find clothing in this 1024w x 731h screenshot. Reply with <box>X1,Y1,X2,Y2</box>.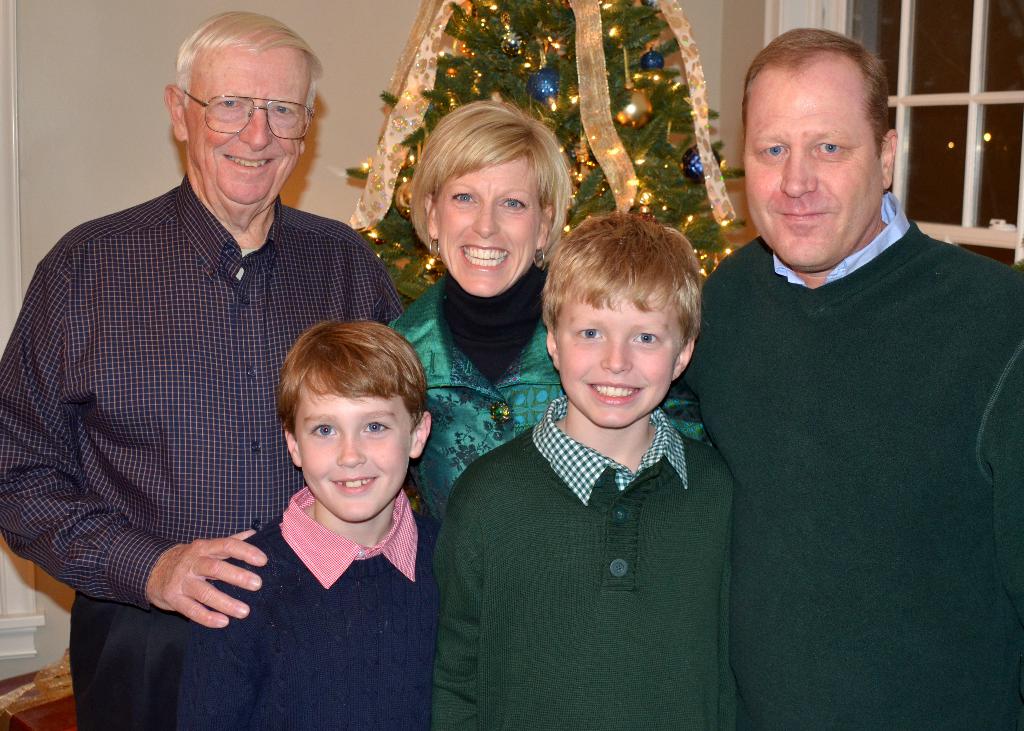
<box>0,173,409,730</box>.
